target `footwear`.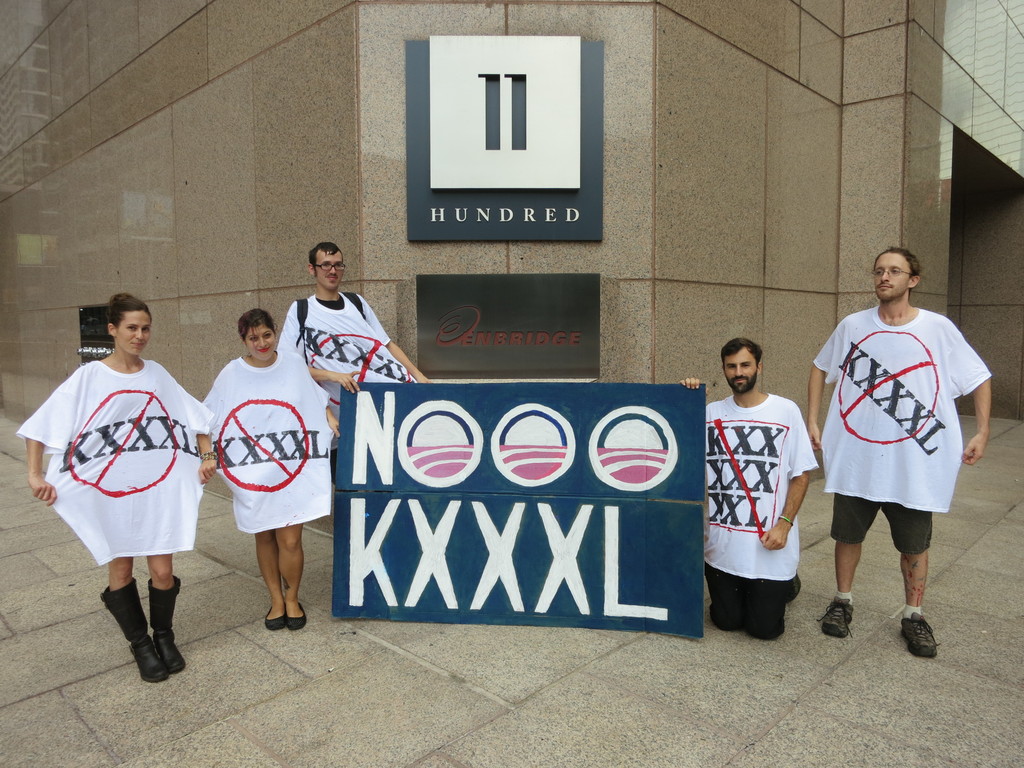
Target region: l=899, t=610, r=943, b=658.
